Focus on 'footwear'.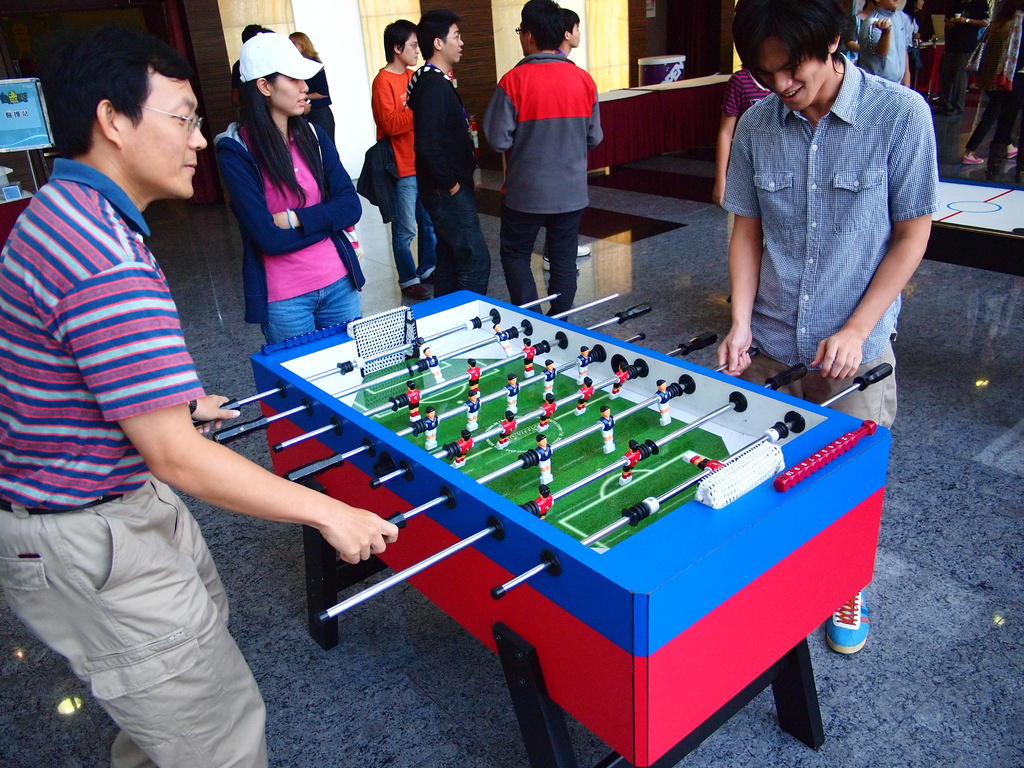
Focused at Rect(824, 581, 872, 657).
